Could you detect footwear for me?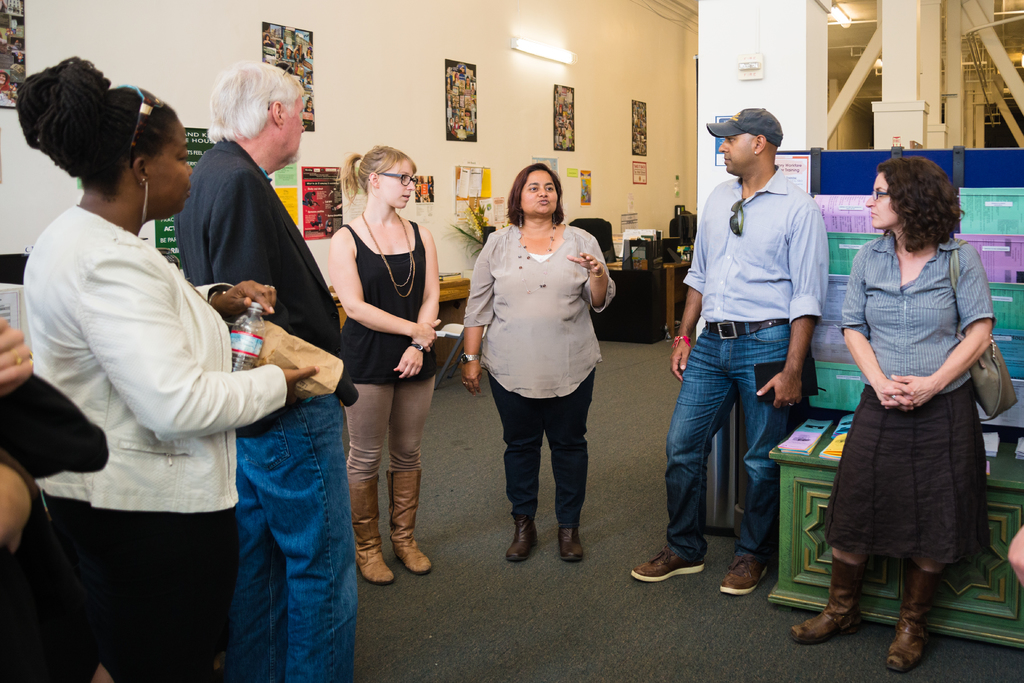
Detection result: [788, 552, 879, 650].
